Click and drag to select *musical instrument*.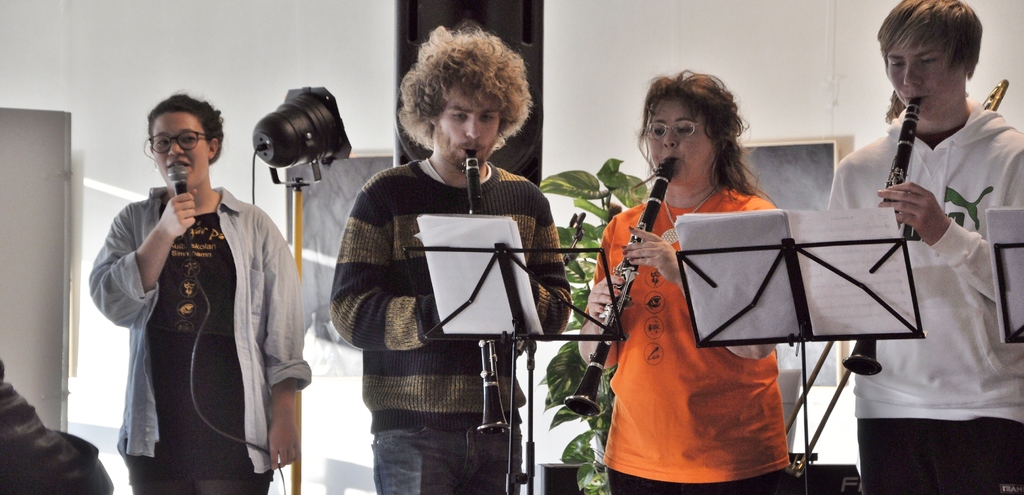
Selection: 562:160:671:418.
